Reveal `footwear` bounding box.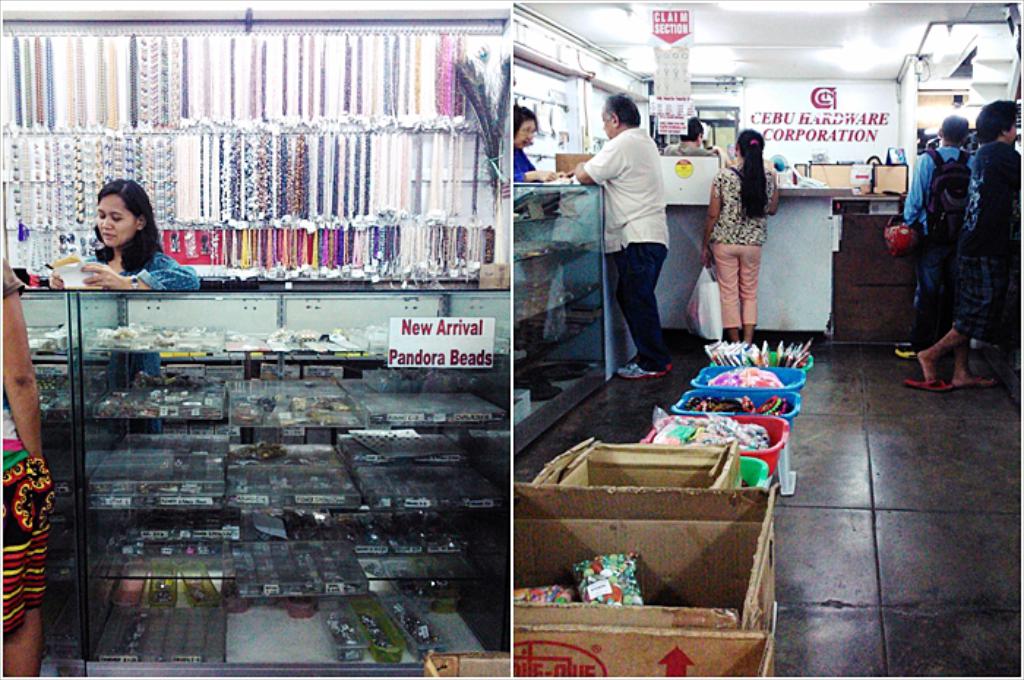
Revealed: Rect(891, 376, 958, 401).
